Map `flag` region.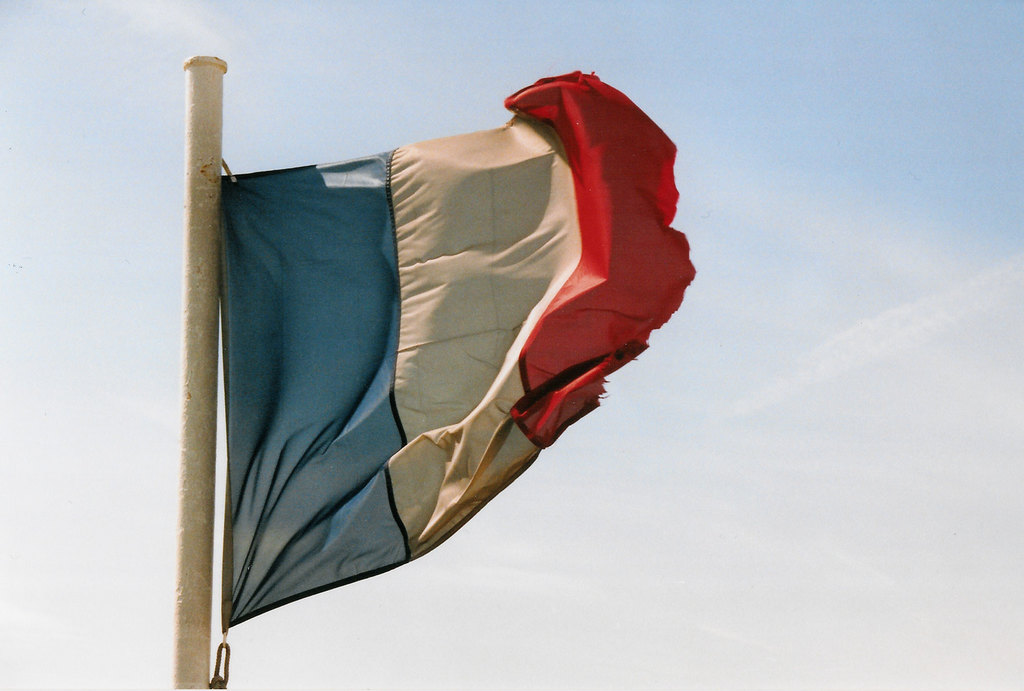
Mapped to crop(212, 66, 696, 685).
